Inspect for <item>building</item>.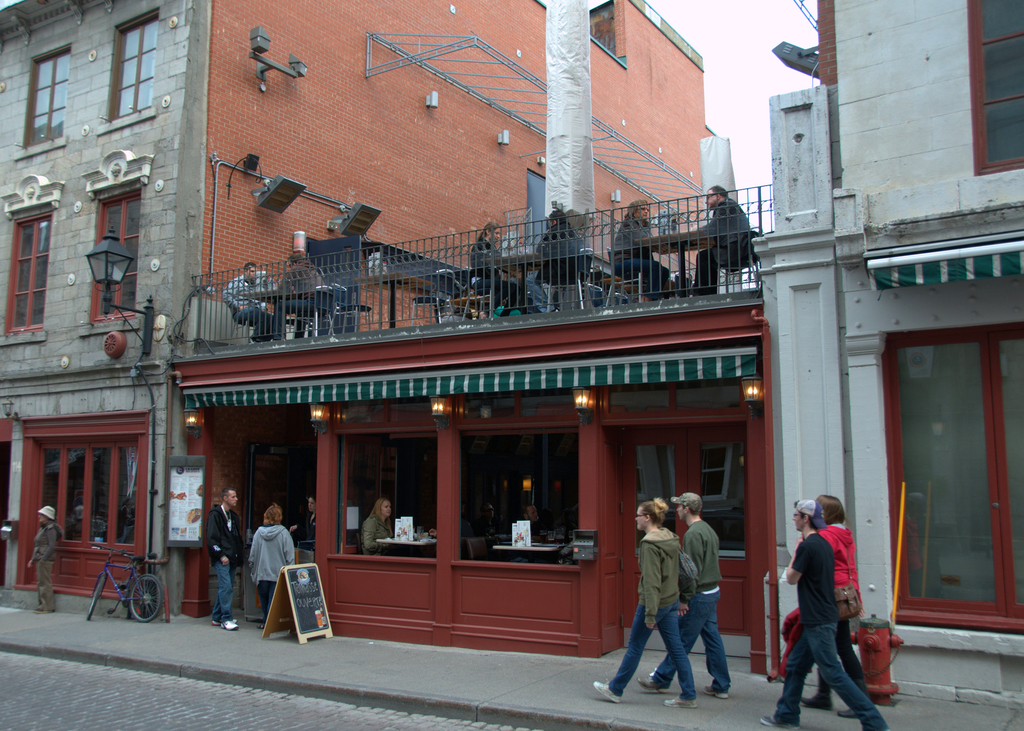
Inspection: (x1=0, y1=2, x2=740, y2=664).
